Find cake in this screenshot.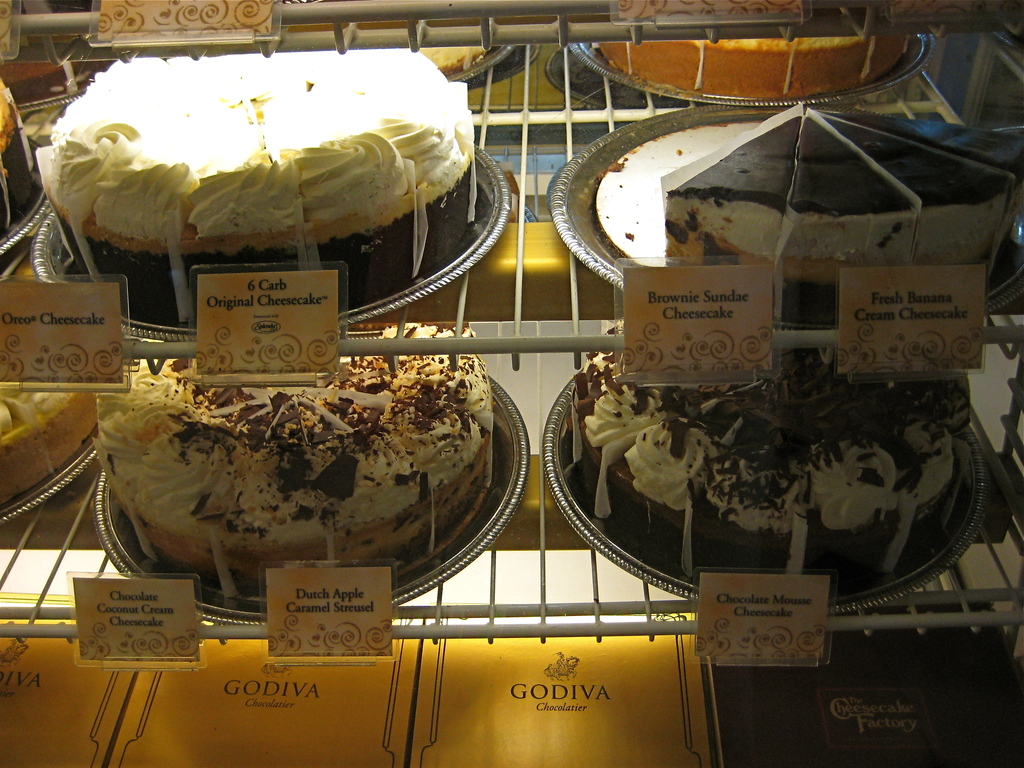
The bounding box for cake is {"left": 564, "top": 353, "right": 979, "bottom": 595}.
